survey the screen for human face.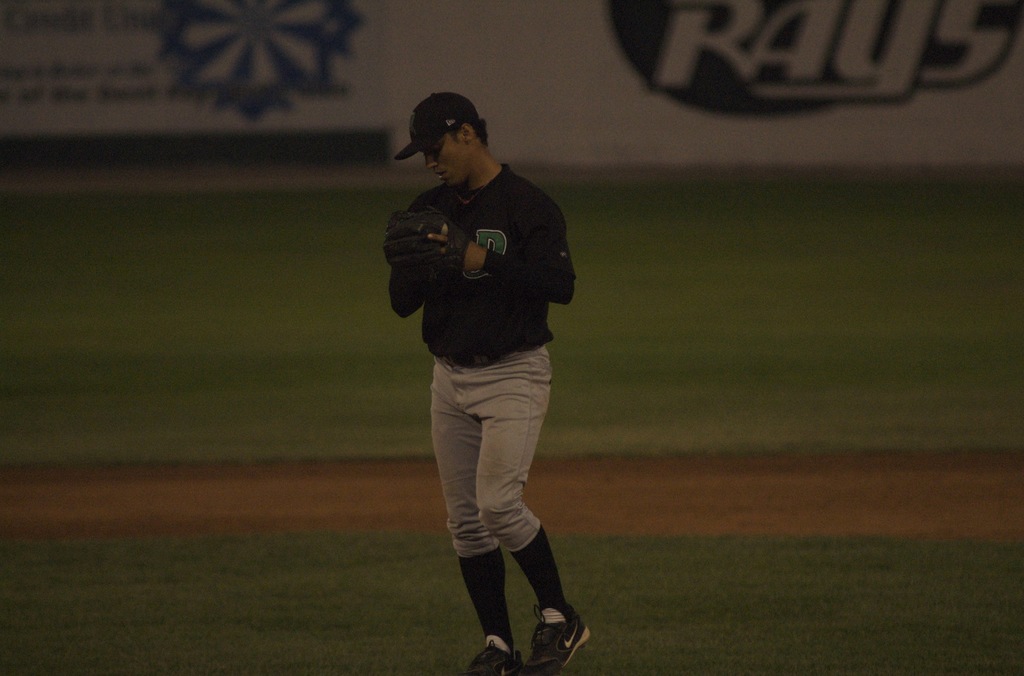
Survey found: left=424, top=133, right=463, bottom=188.
